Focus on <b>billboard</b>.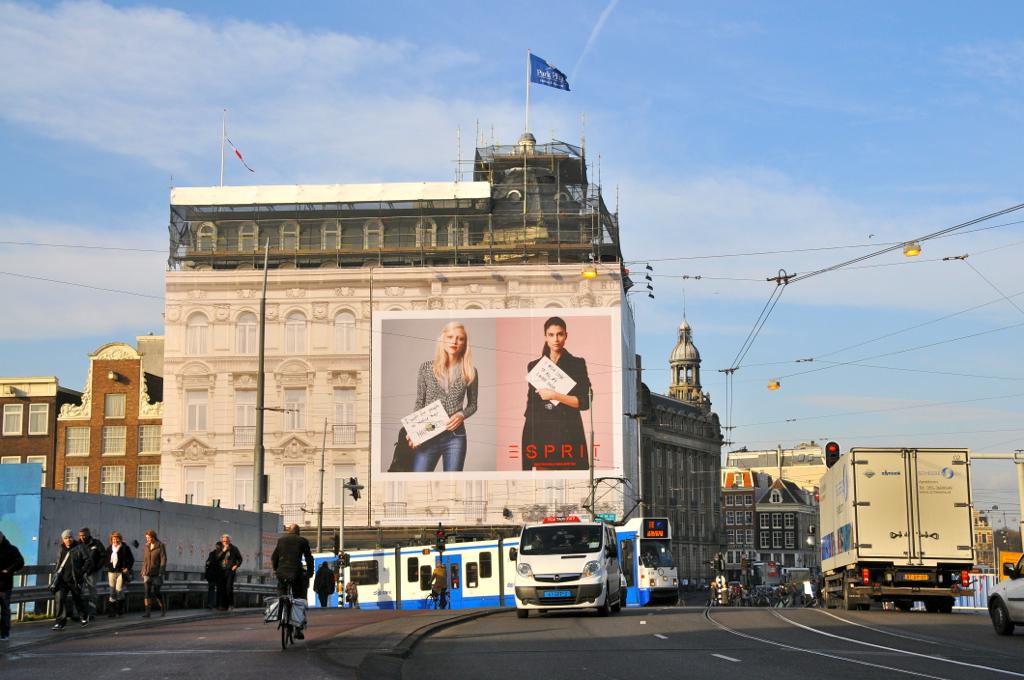
Focused at detection(357, 309, 626, 471).
